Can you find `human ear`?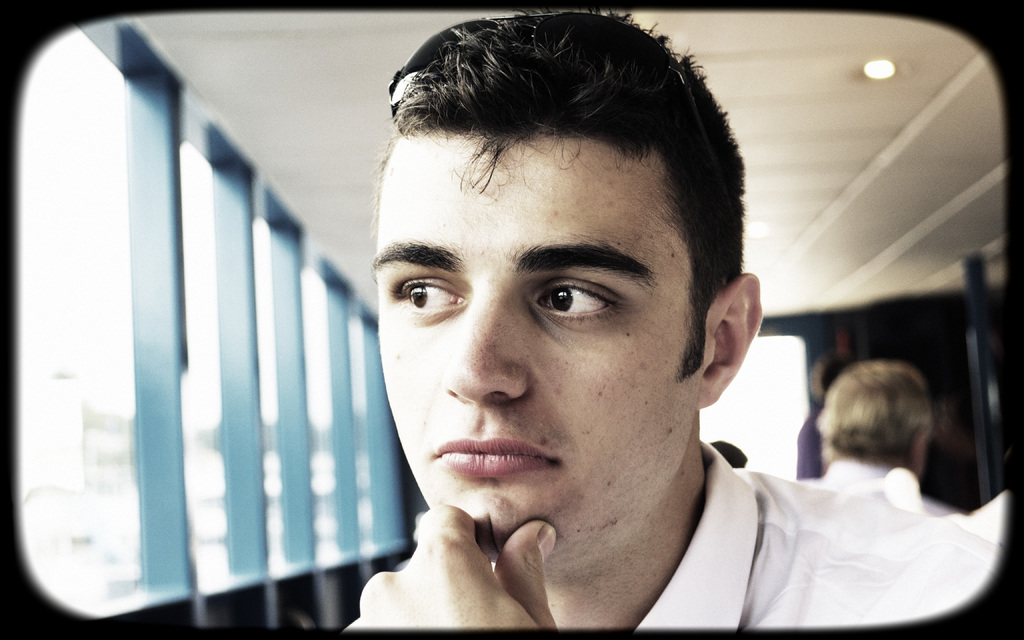
Yes, bounding box: bbox=(696, 266, 763, 405).
